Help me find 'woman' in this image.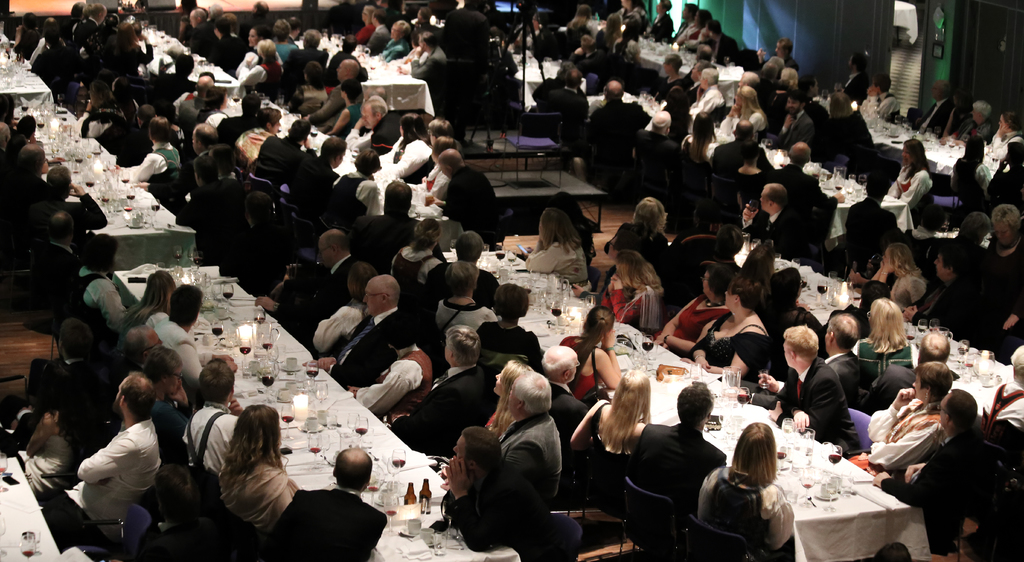
Found it: 392, 215, 448, 309.
